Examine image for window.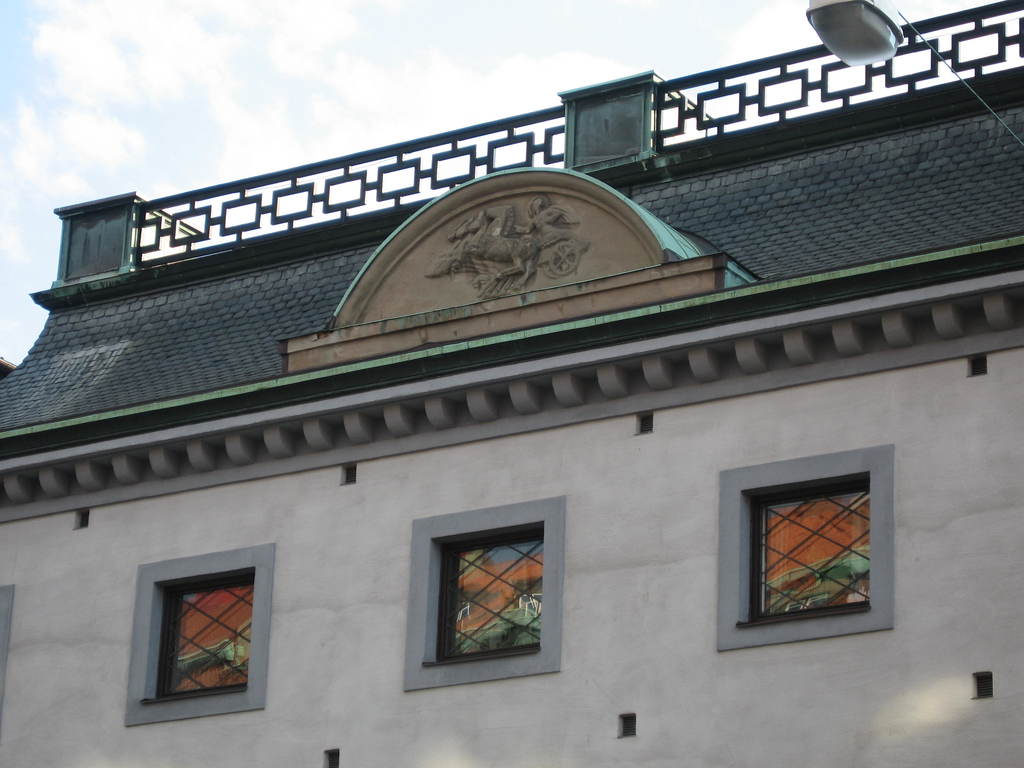
Examination result: crop(116, 541, 276, 730).
